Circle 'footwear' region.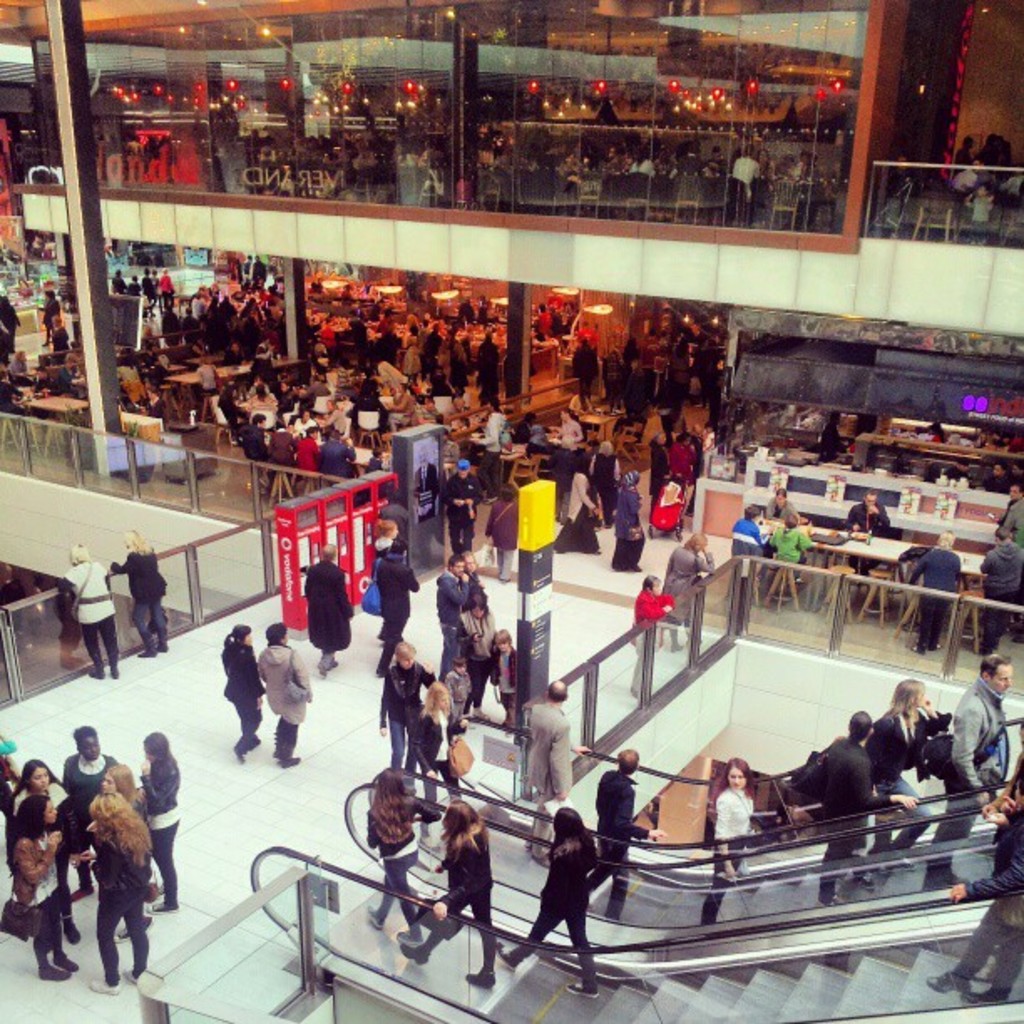
Region: [318, 668, 328, 679].
